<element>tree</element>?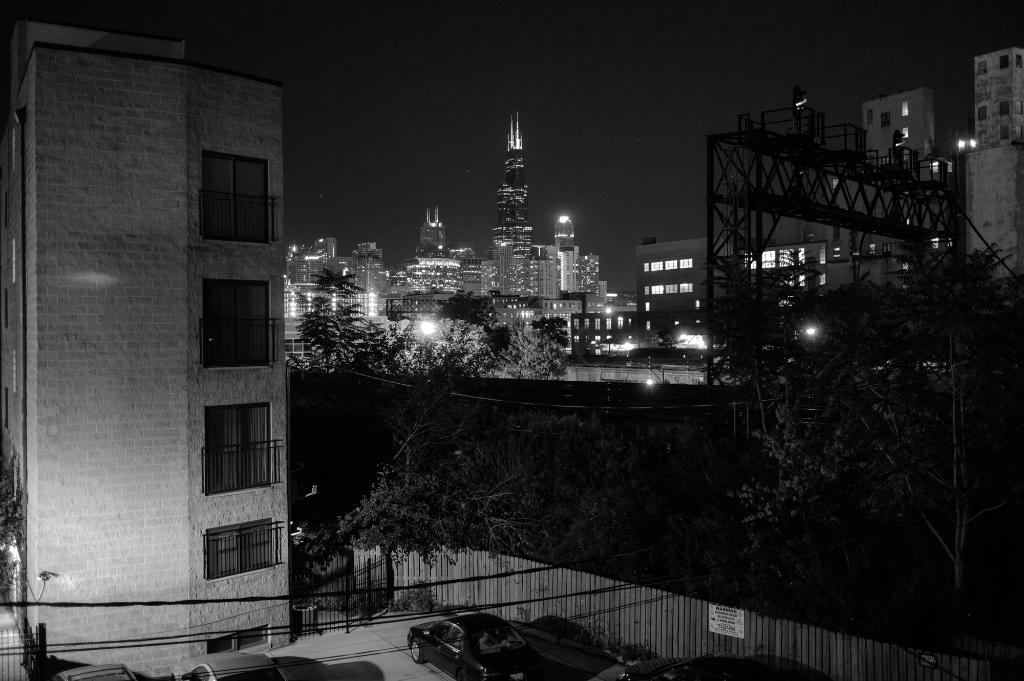
<box>742,157,1009,527</box>
